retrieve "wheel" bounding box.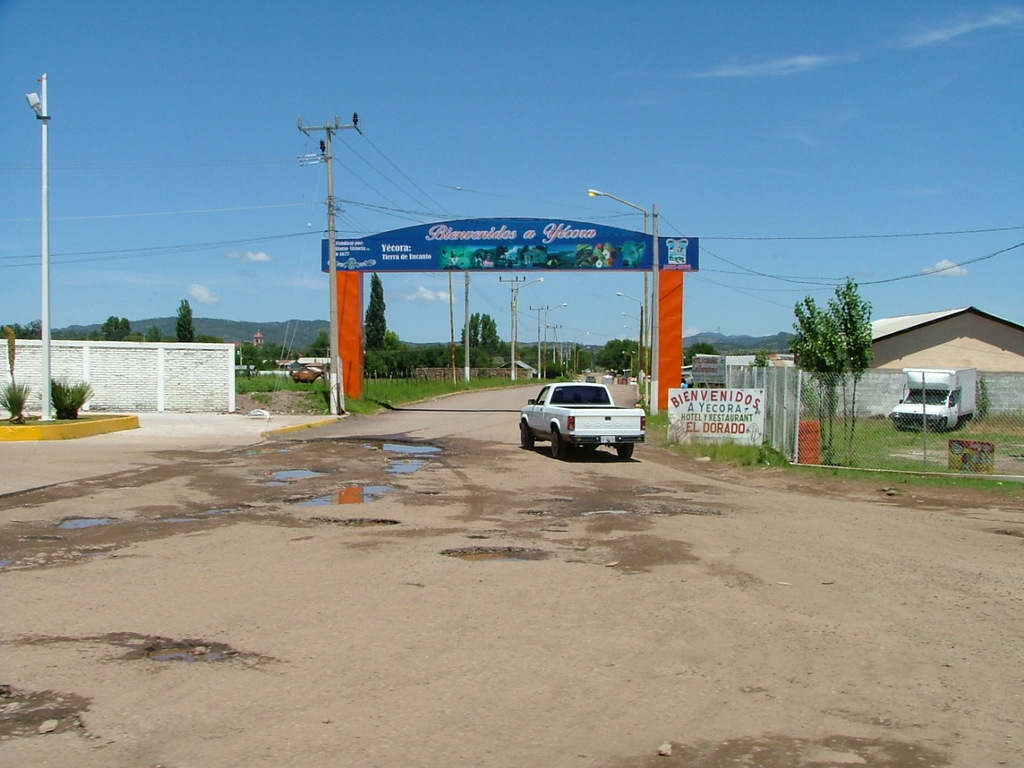
Bounding box: (549,424,574,459).
